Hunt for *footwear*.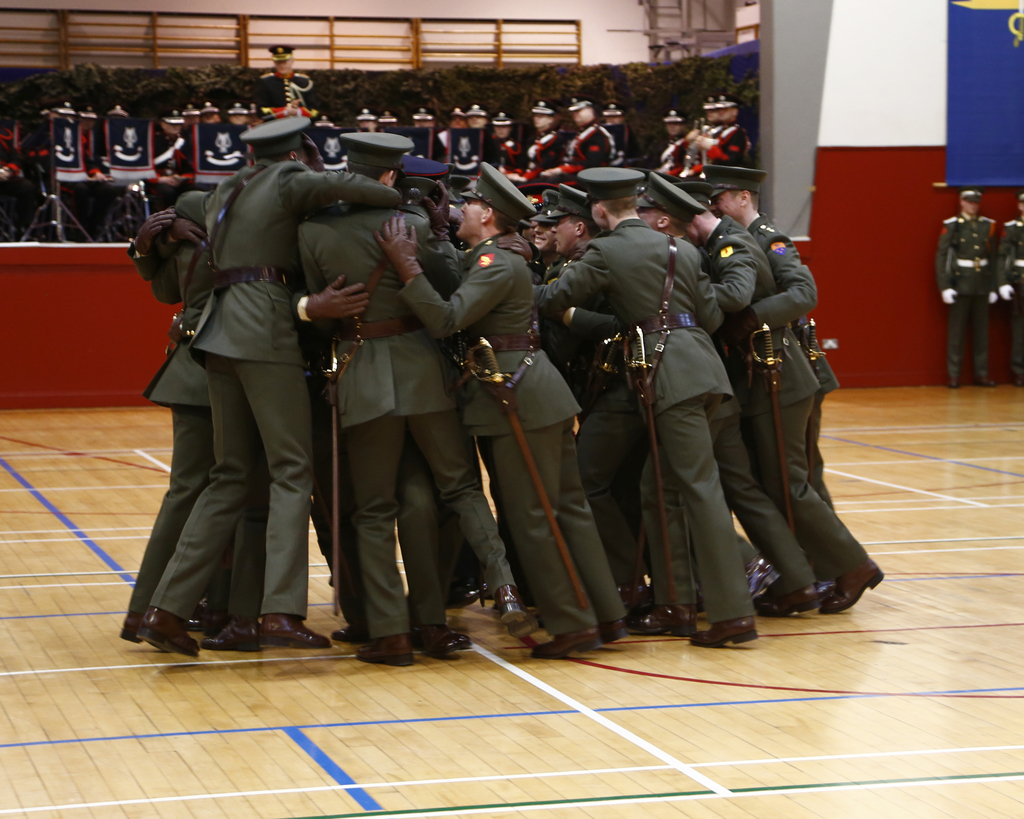
Hunted down at box(973, 373, 995, 390).
